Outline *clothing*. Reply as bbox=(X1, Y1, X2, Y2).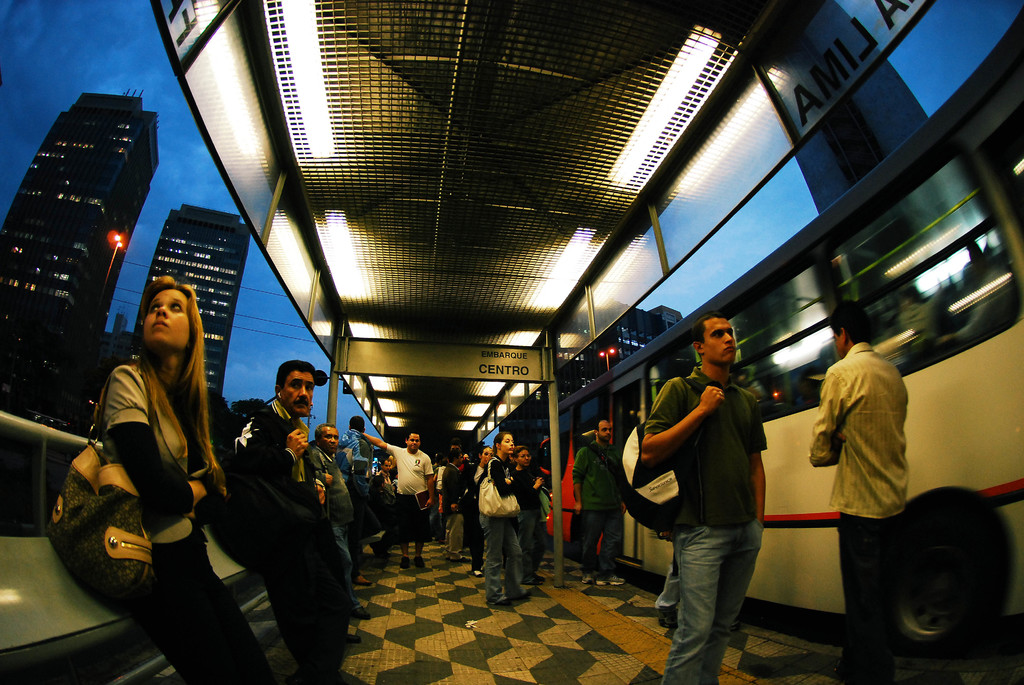
bbox=(75, 320, 233, 615).
